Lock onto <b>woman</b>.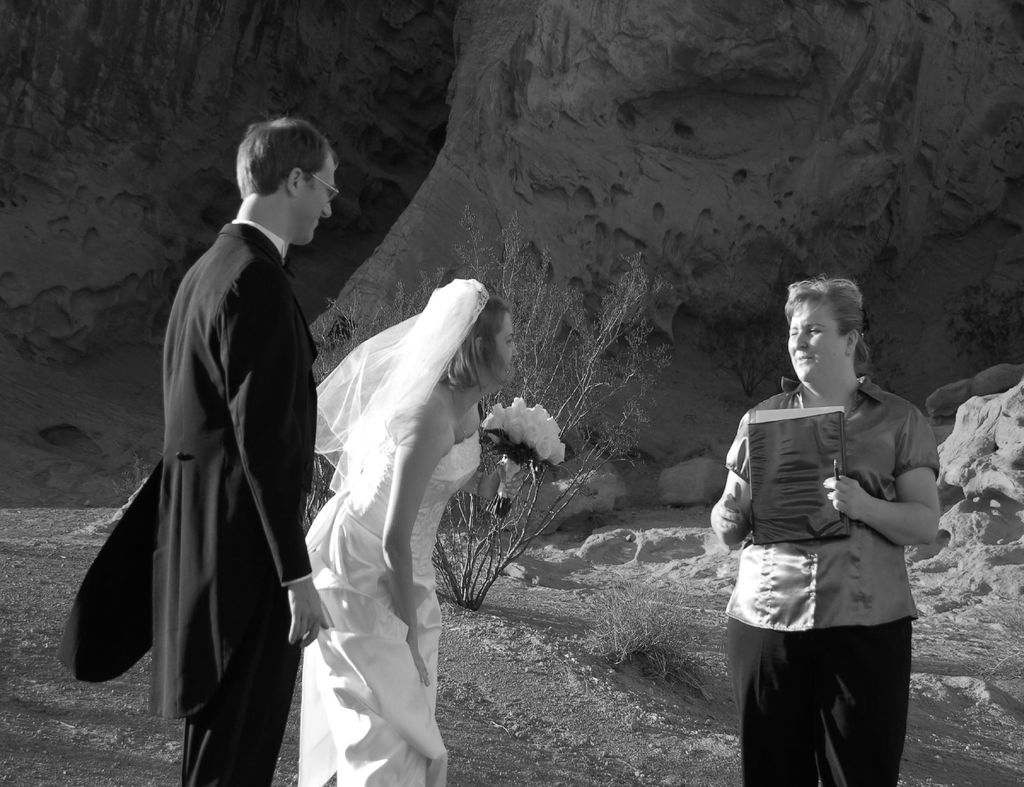
Locked: rect(708, 274, 941, 786).
